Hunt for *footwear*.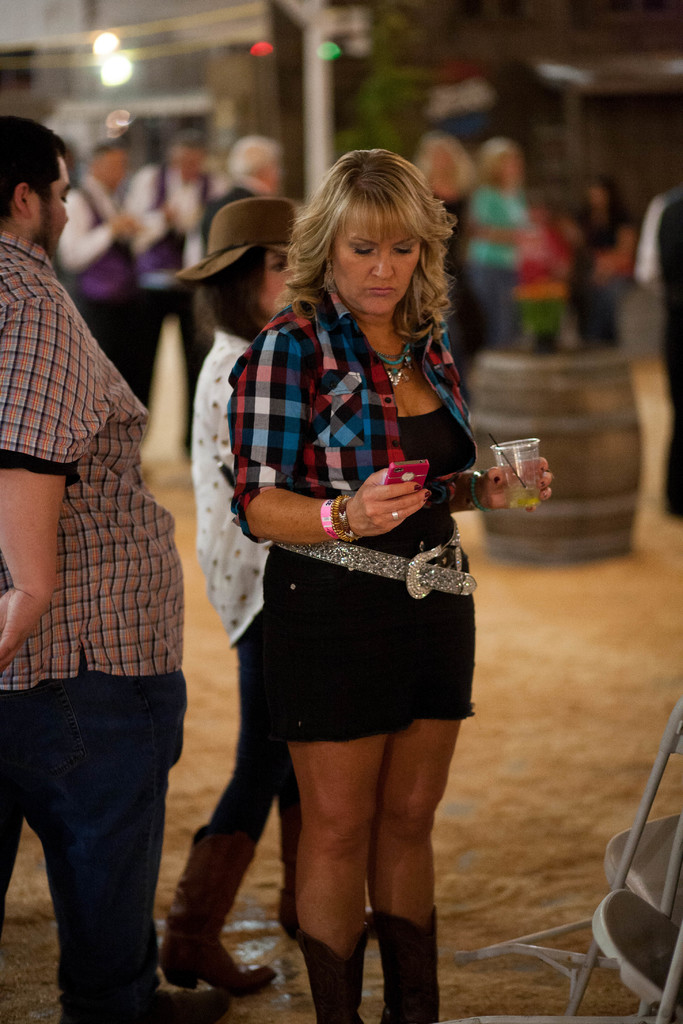
Hunted down at bbox=[160, 826, 277, 998].
